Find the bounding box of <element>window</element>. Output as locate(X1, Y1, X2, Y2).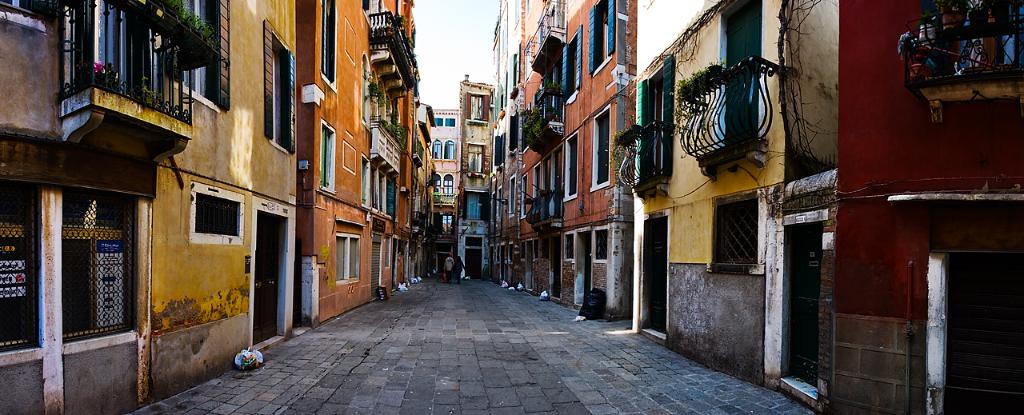
locate(321, 125, 335, 192).
